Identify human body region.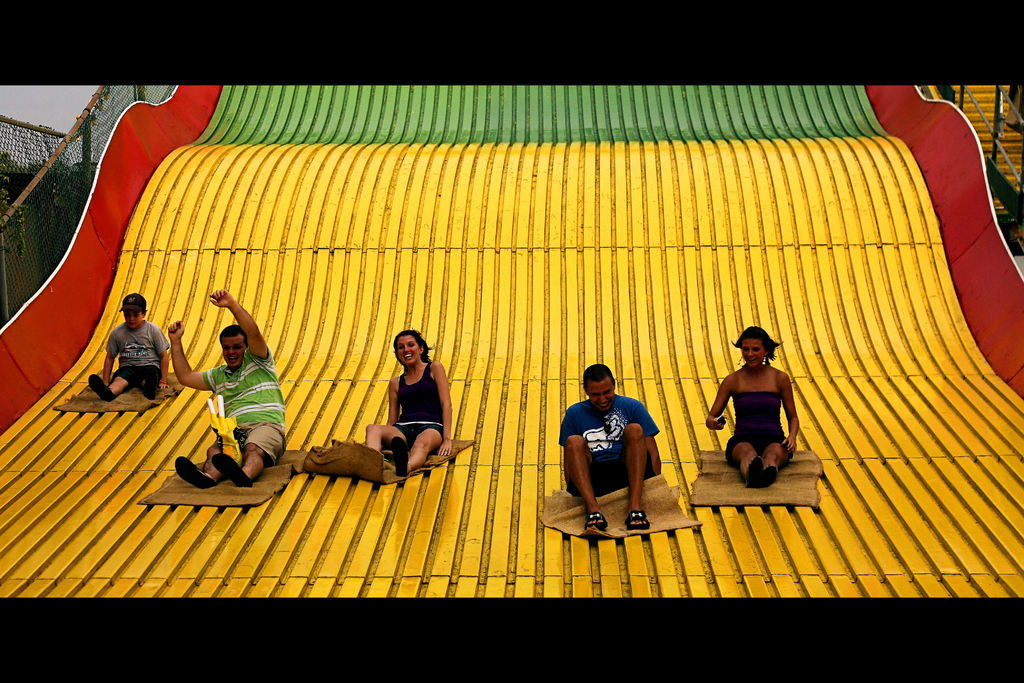
Region: <region>559, 395, 664, 530</region>.
